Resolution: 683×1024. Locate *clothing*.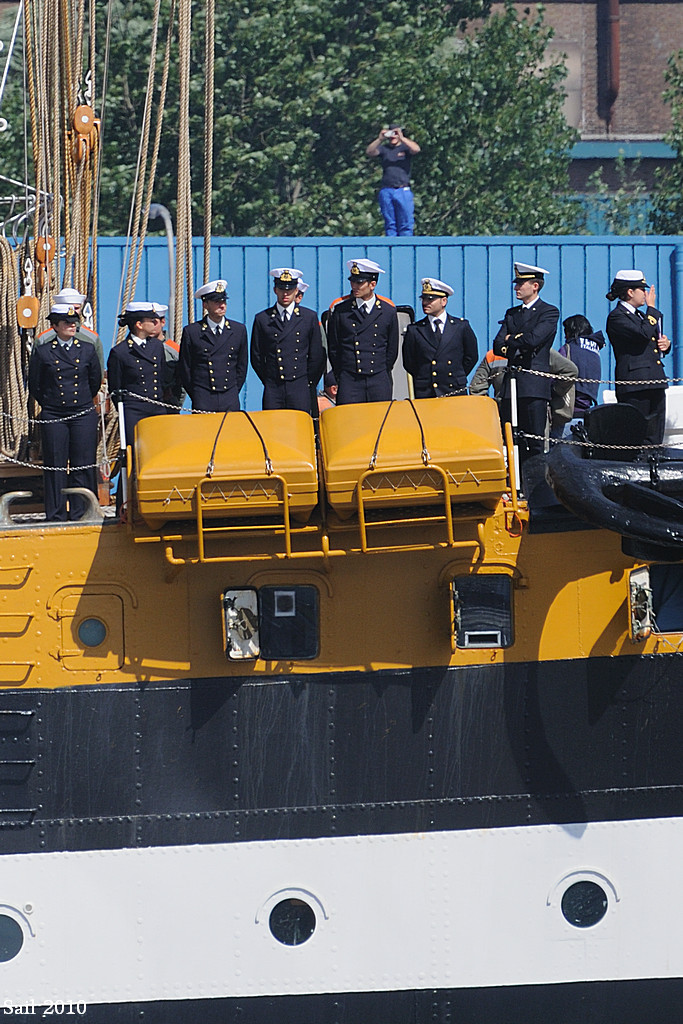
(x1=492, y1=296, x2=561, y2=494).
